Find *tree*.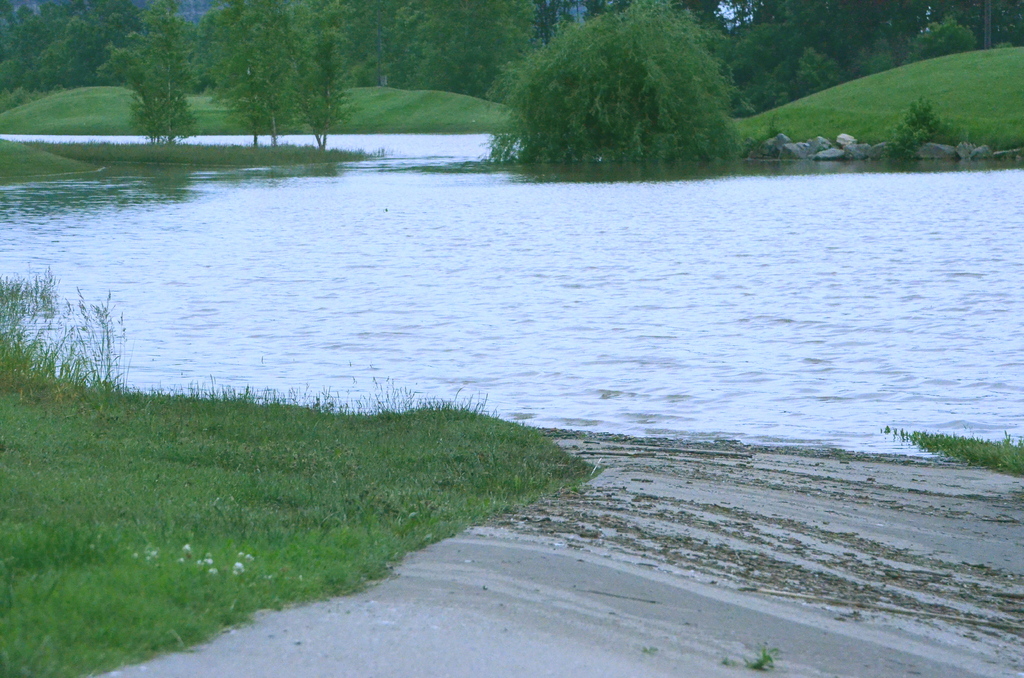
719,0,799,109.
